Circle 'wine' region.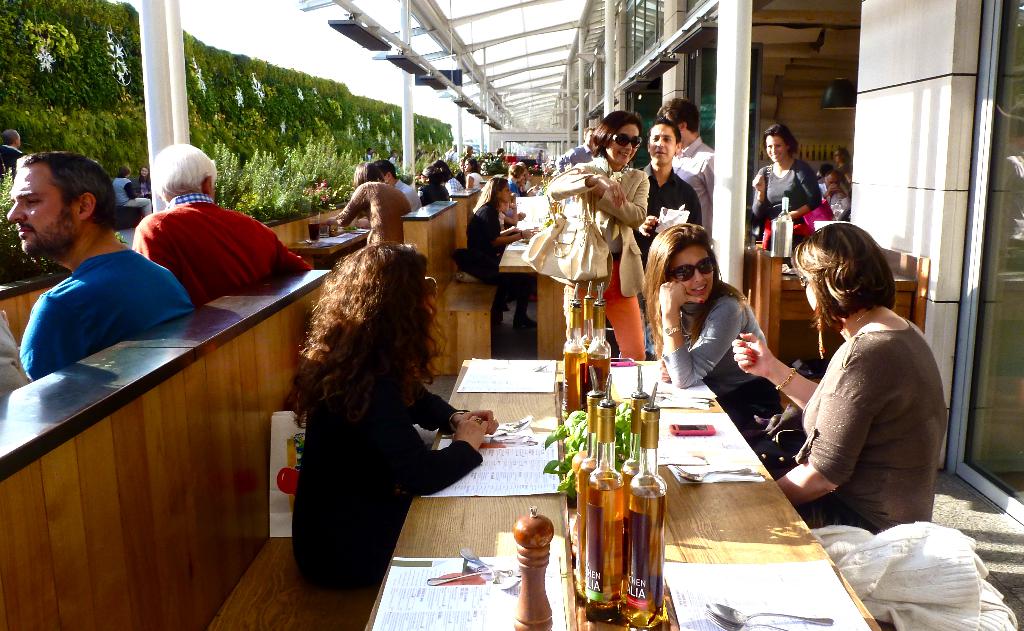
Region: (580,343,589,352).
